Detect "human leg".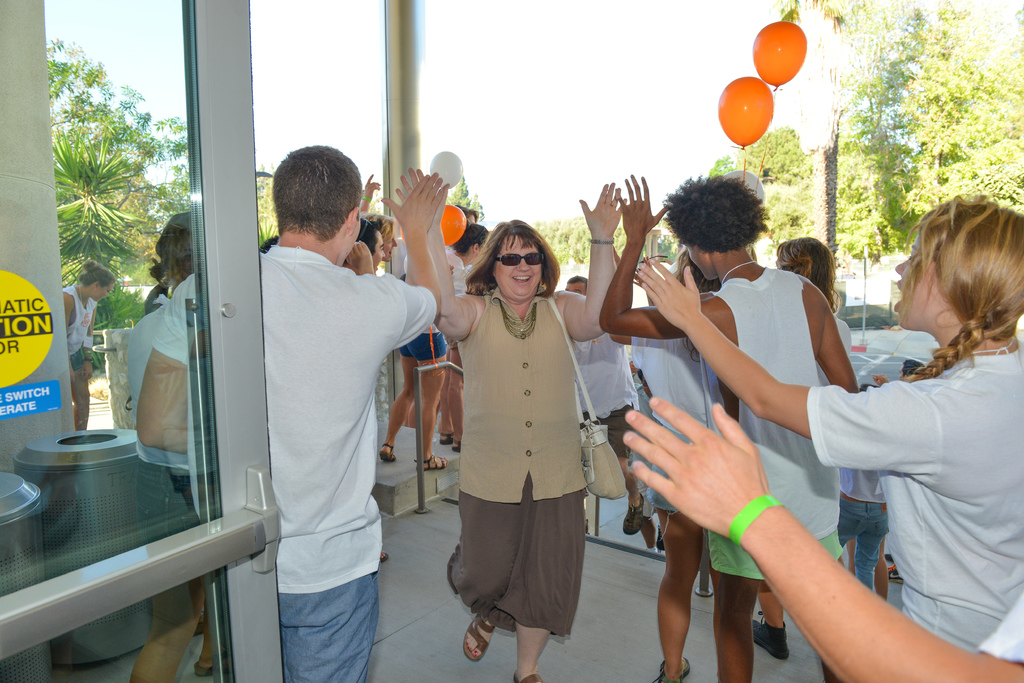
Detected at l=607, t=396, r=645, b=532.
